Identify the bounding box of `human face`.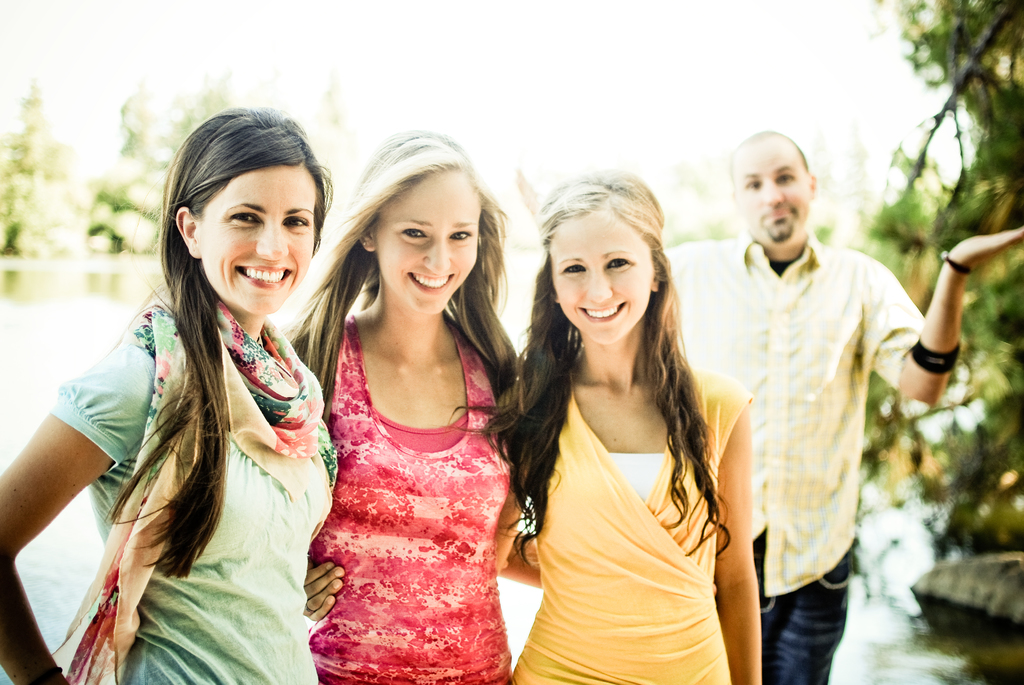
box=[202, 165, 314, 310].
